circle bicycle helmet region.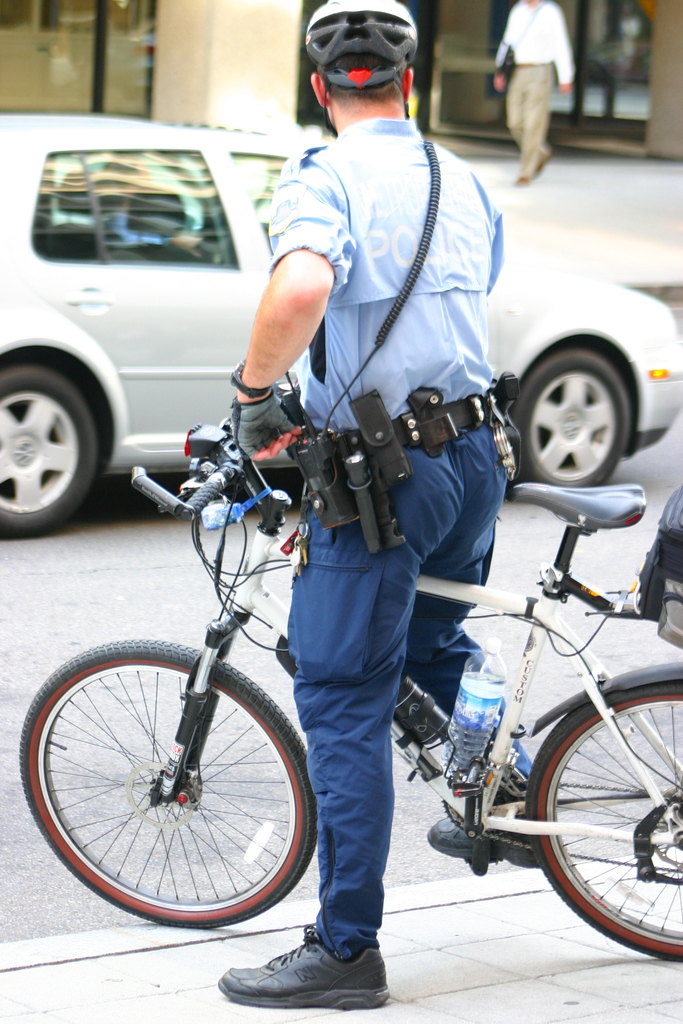
Region: [308,0,418,90].
